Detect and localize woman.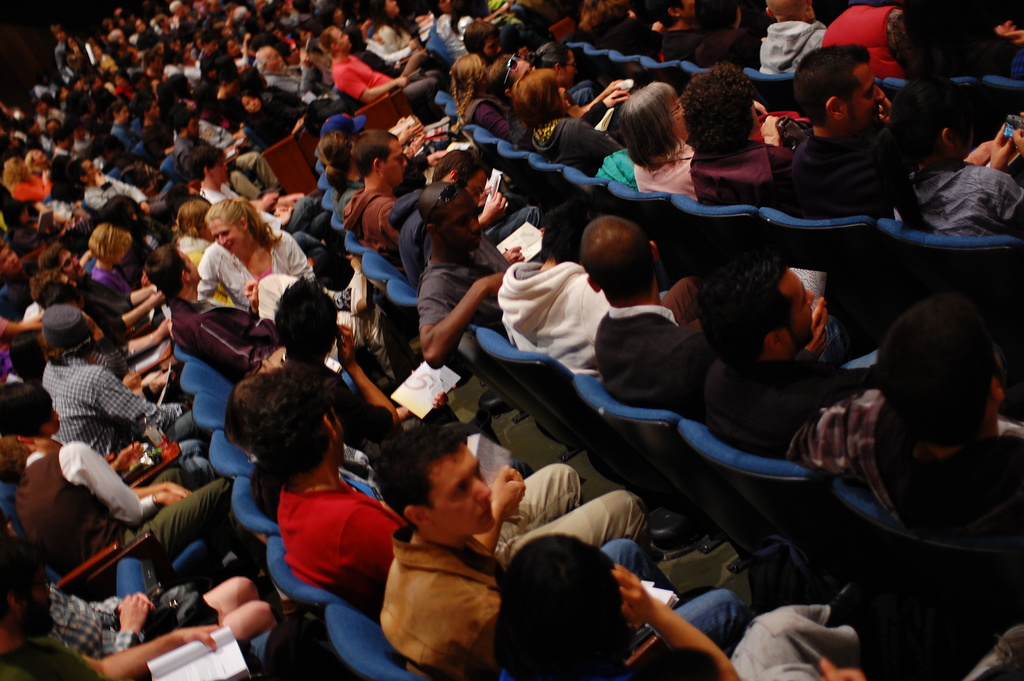
Localized at box(198, 198, 314, 309).
